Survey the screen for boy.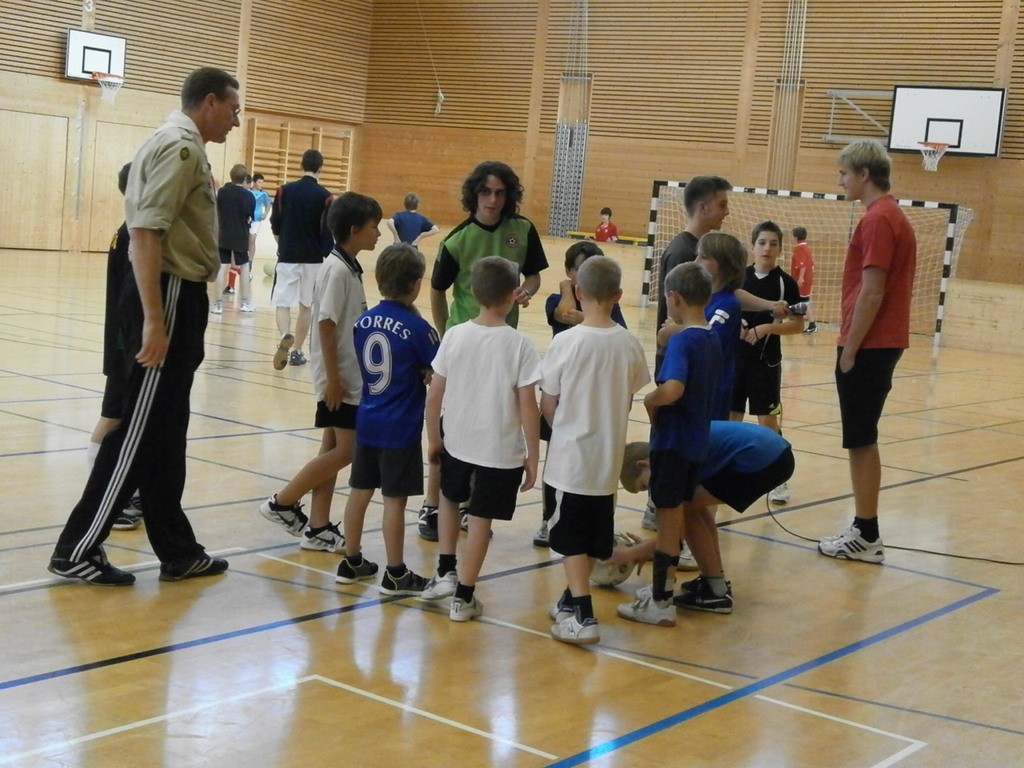
Survey found: [left=261, top=191, right=381, bottom=553].
